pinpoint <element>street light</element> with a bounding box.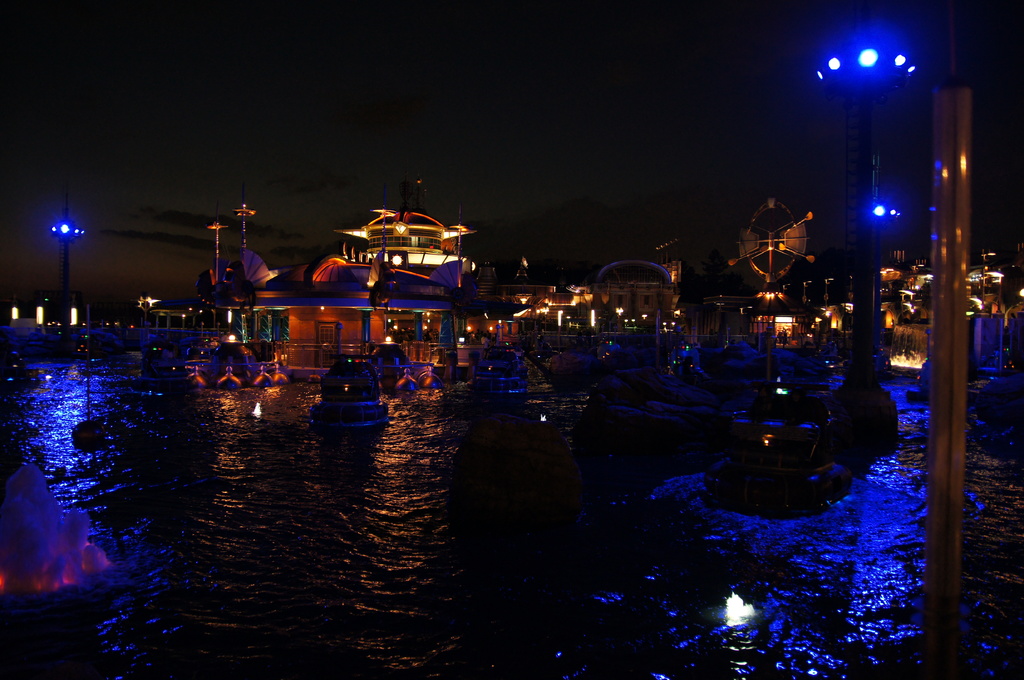
[867,194,906,219].
